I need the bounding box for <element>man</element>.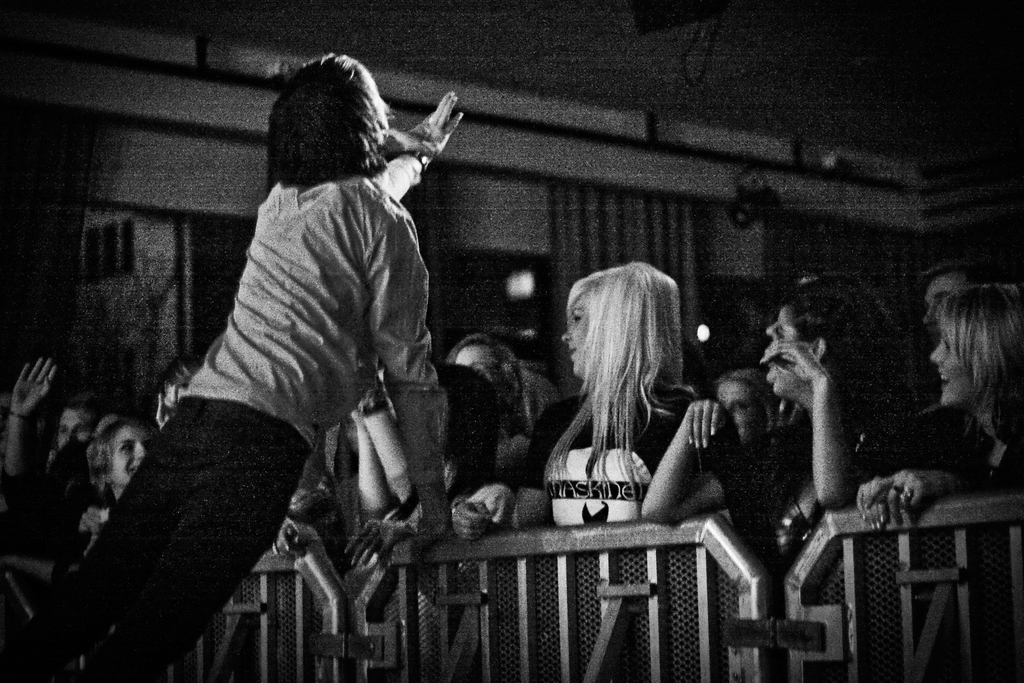
Here it is: left=1, top=345, right=91, bottom=531.
